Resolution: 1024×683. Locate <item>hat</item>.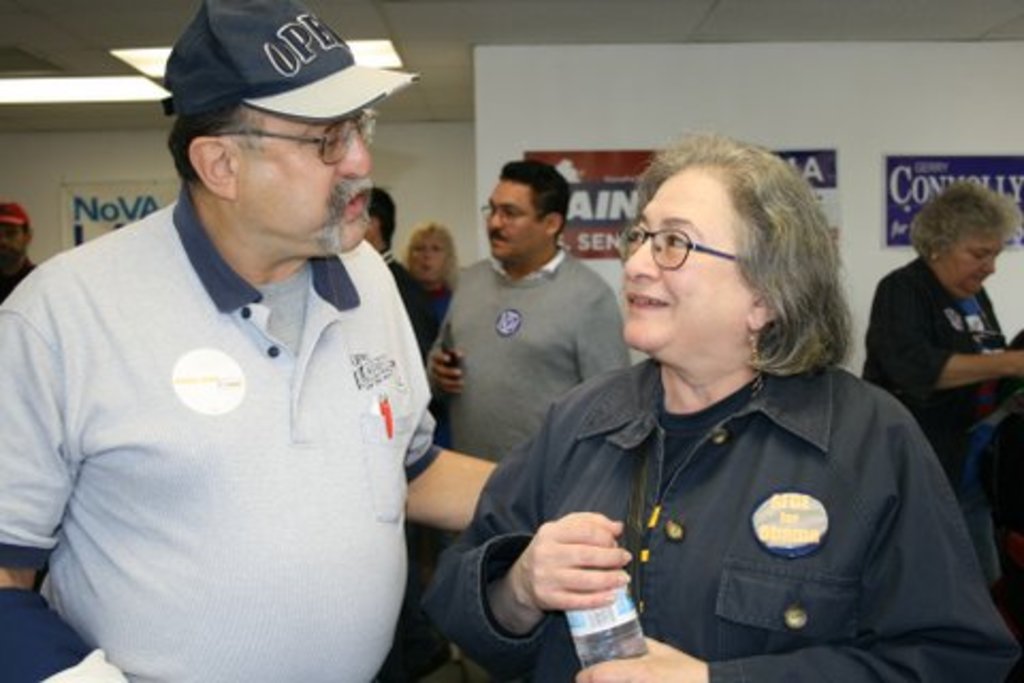
box=[162, 0, 422, 124].
